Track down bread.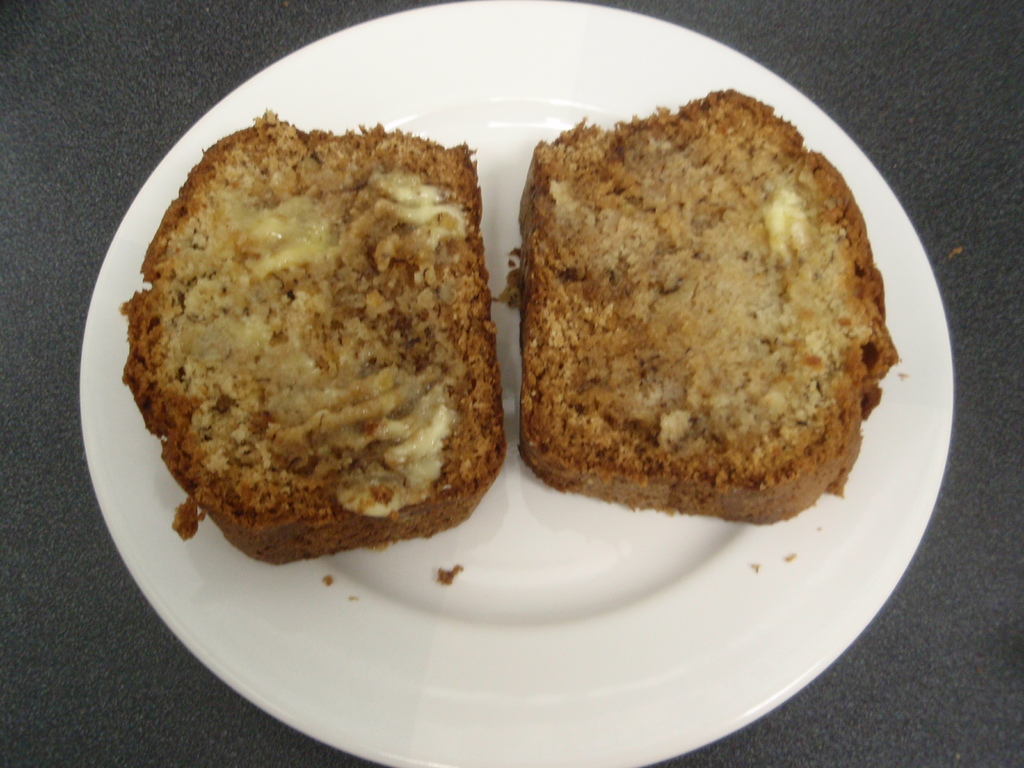
Tracked to <box>136,102,497,564</box>.
